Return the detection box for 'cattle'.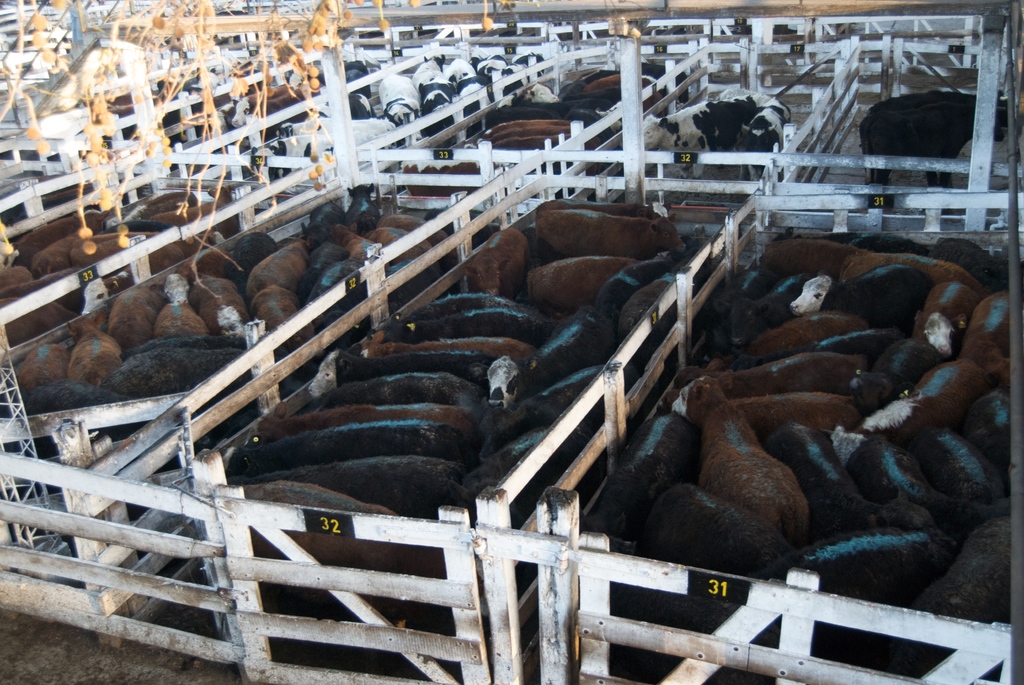
(left=721, top=272, right=806, bottom=347).
